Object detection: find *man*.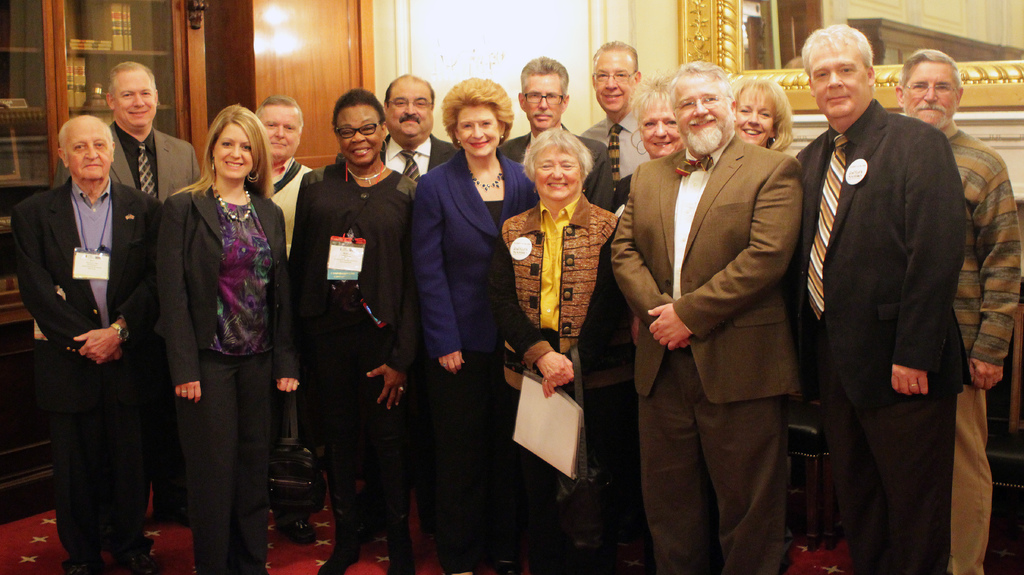
box=[254, 93, 311, 261].
